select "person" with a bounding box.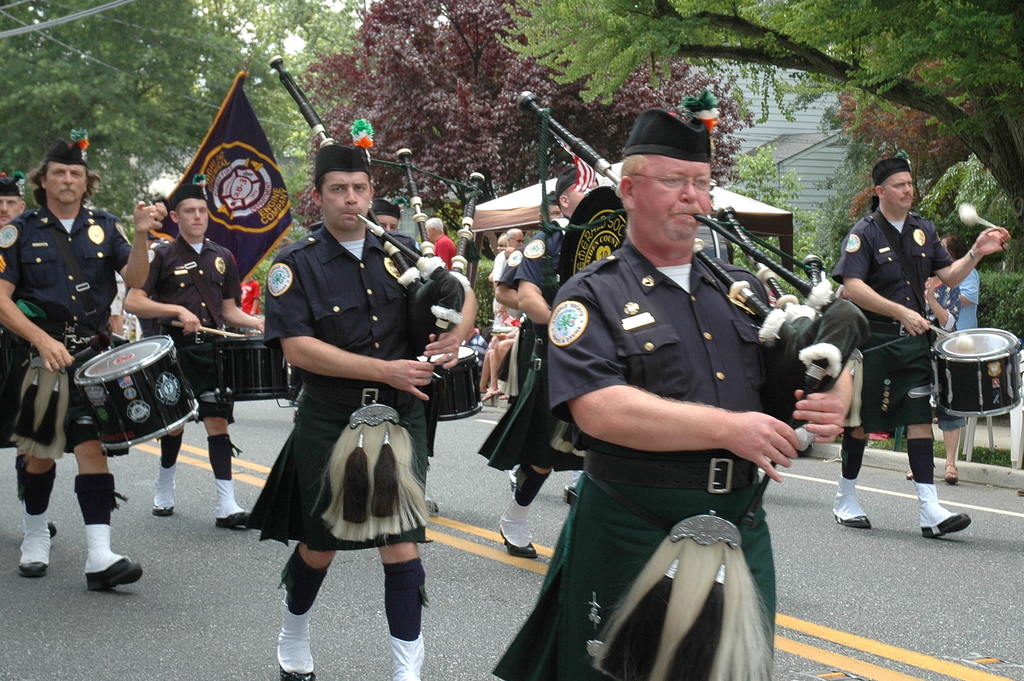
bbox=[371, 195, 402, 233].
